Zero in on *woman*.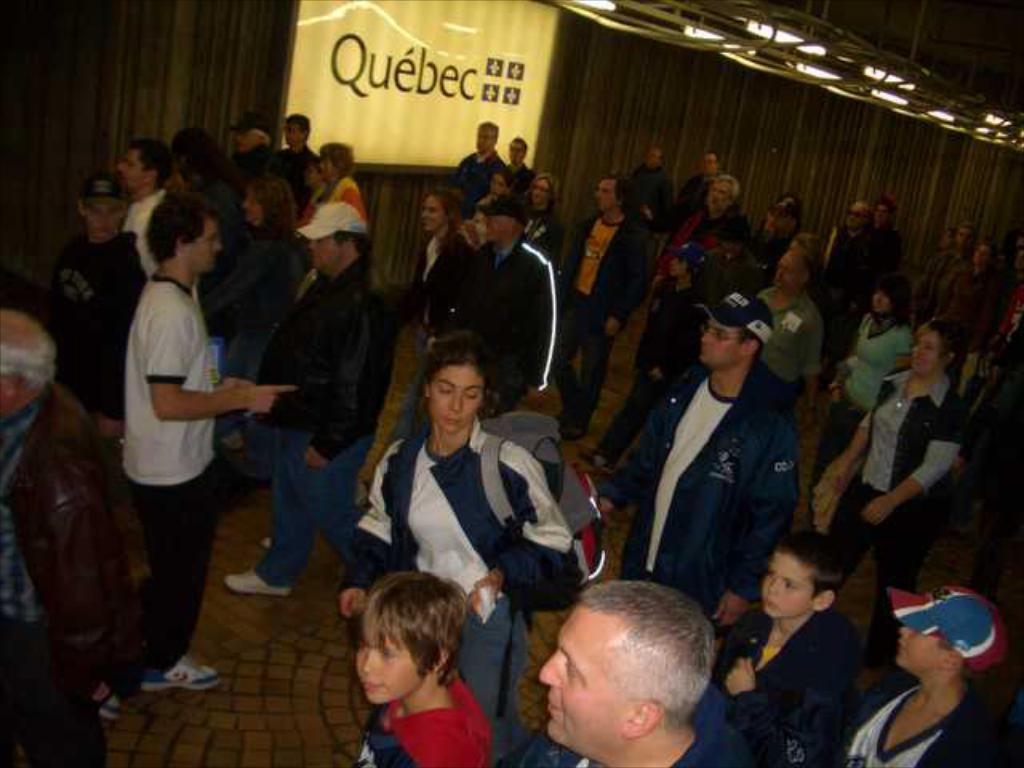
Zeroed in: (750, 248, 822, 429).
